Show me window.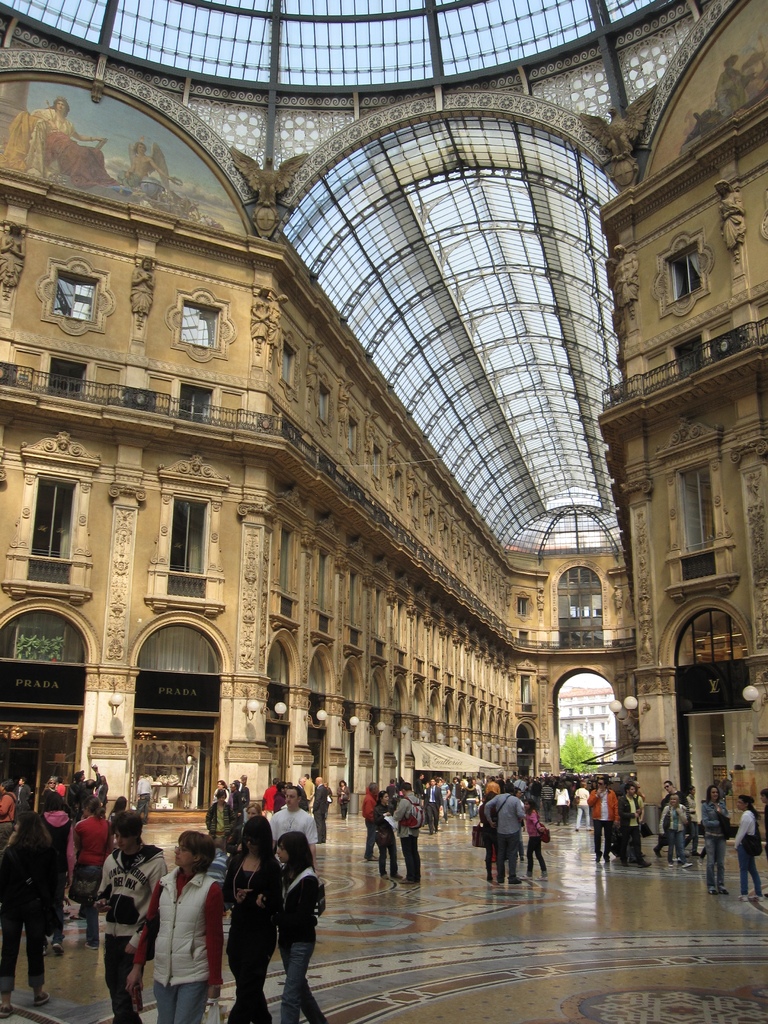
window is here: (0, 611, 90, 665).
